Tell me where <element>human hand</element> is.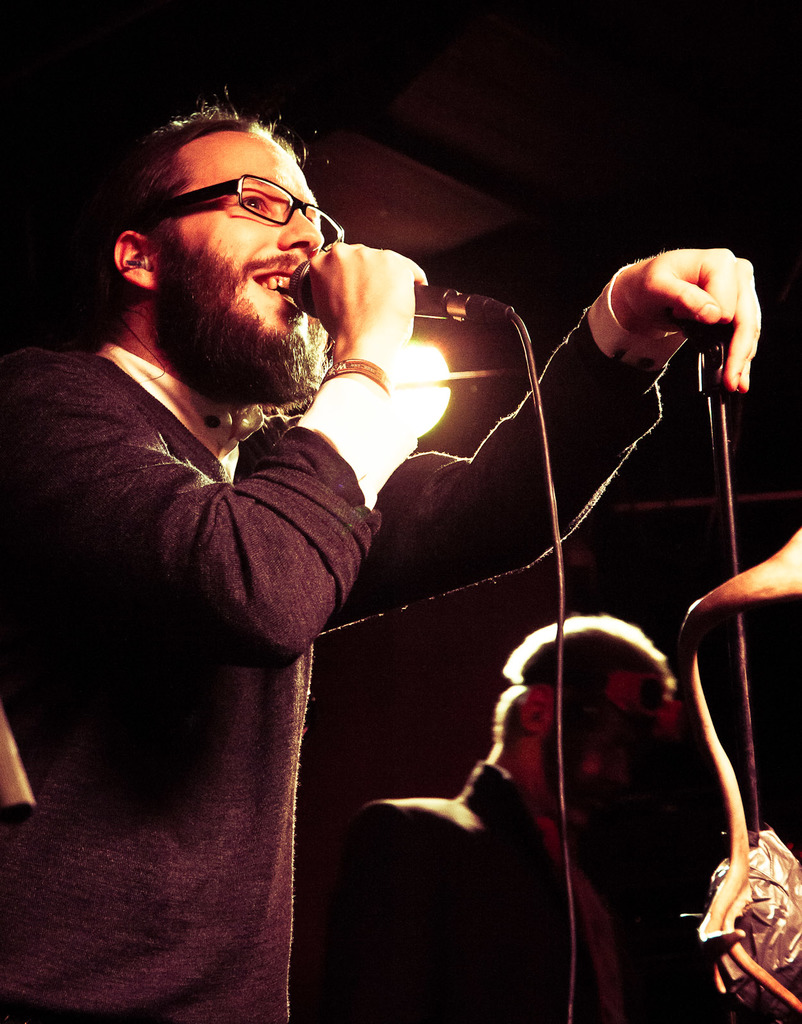
<element>human hand</element> is at bbox(293, 227, 442, 387).
